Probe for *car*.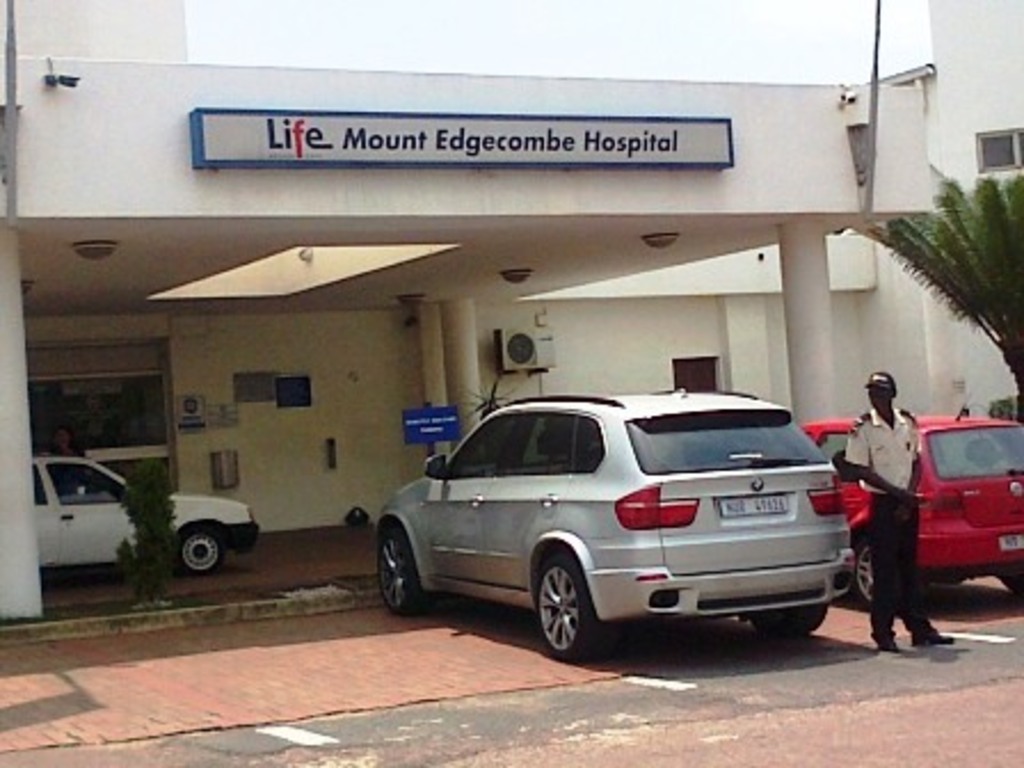
Probe result: detection(811, 411, 1022, 606).
